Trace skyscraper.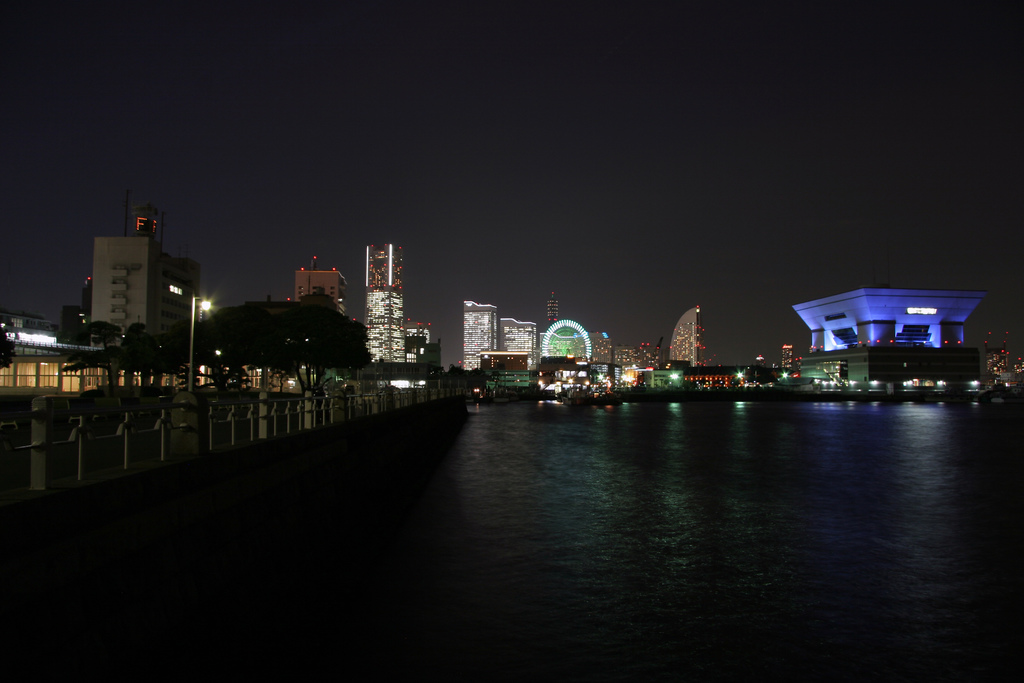
Traced to detection(465, 294, 522, 383).
